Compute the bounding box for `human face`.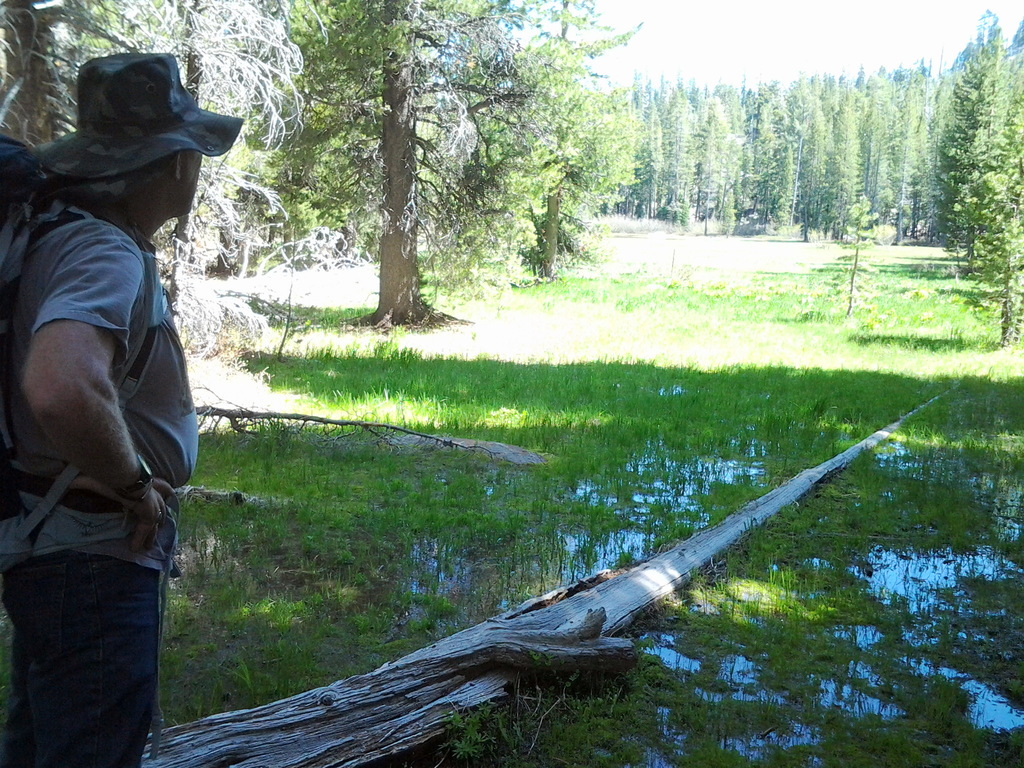
Rect(182, 145, 203, 214).
